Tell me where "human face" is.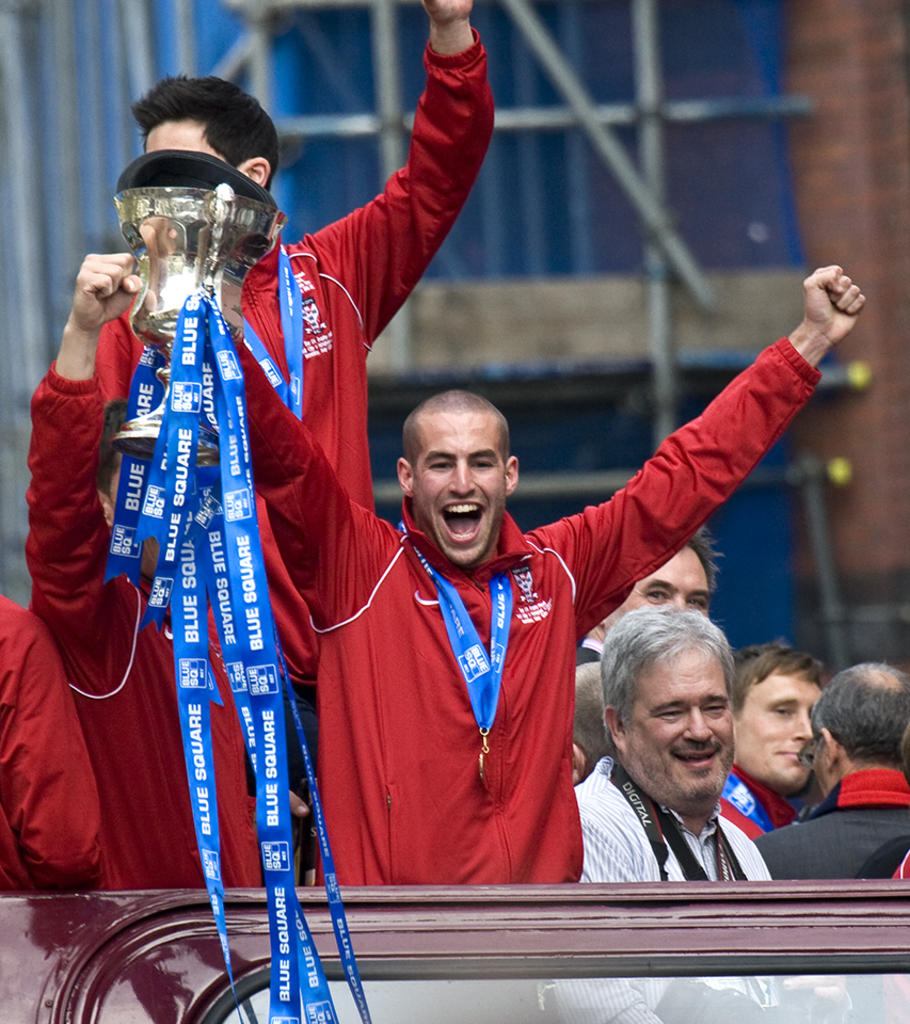
"human face" is at region(413, 419, 506, 565).
